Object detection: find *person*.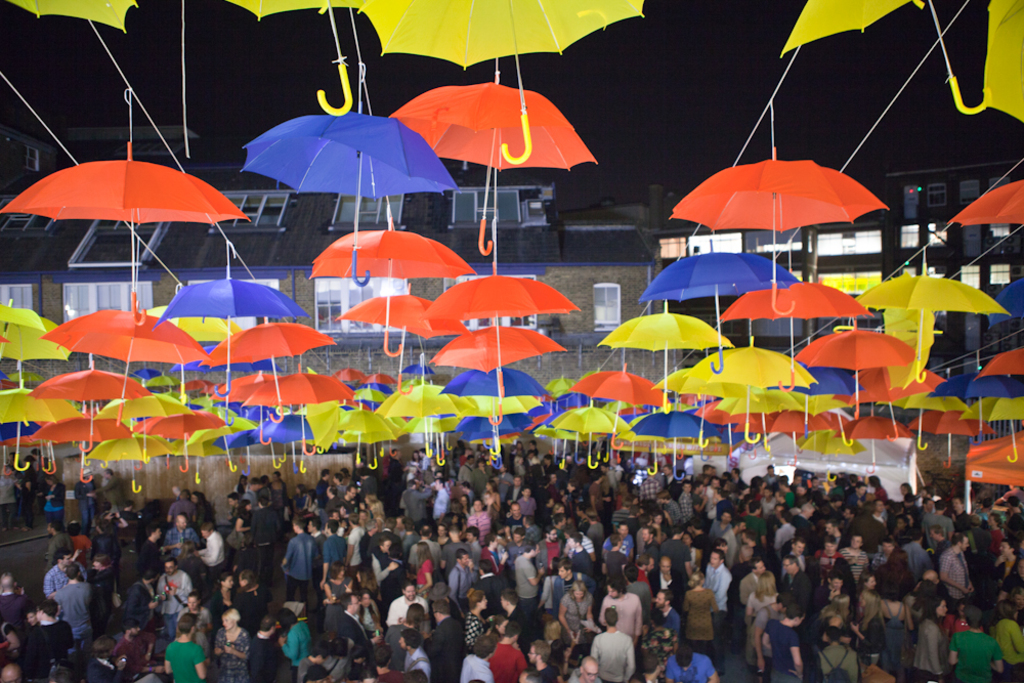
<region>250, 616, 281, 682</region>.
